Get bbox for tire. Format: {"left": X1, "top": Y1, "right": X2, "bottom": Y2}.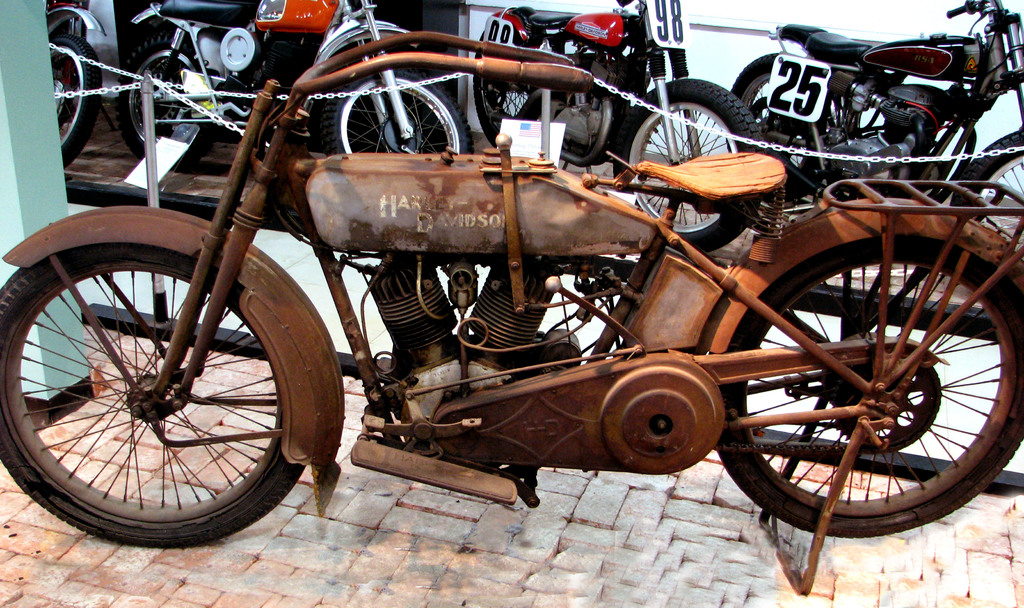
{"left": 612, "top": 76, "right": 768, "bottom": 252}.
